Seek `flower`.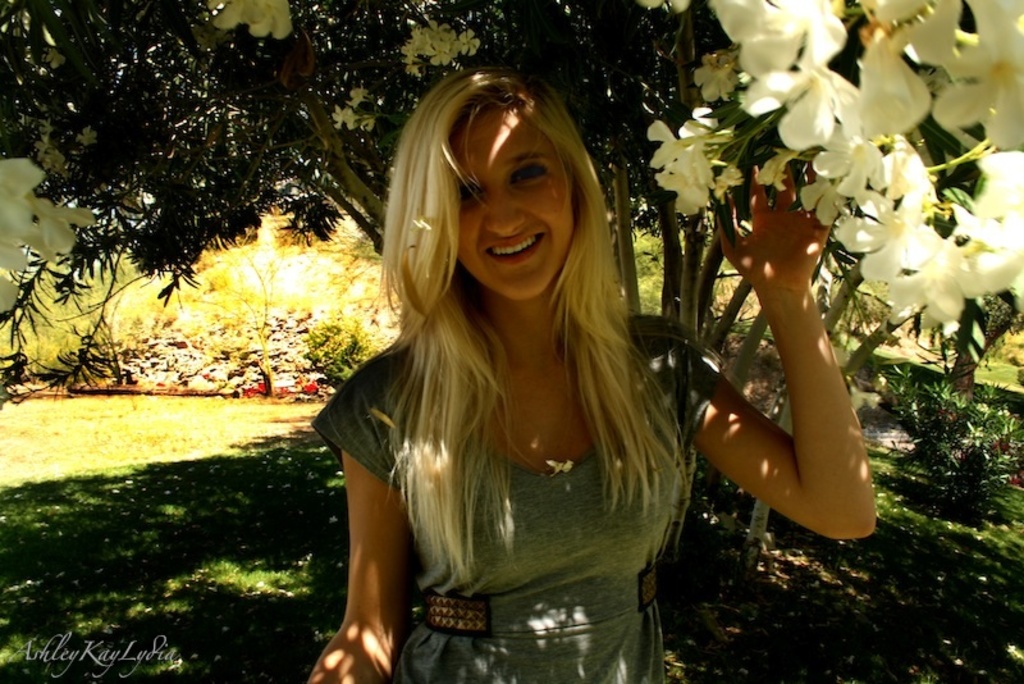
bbox(332, 108, 353, 129).
